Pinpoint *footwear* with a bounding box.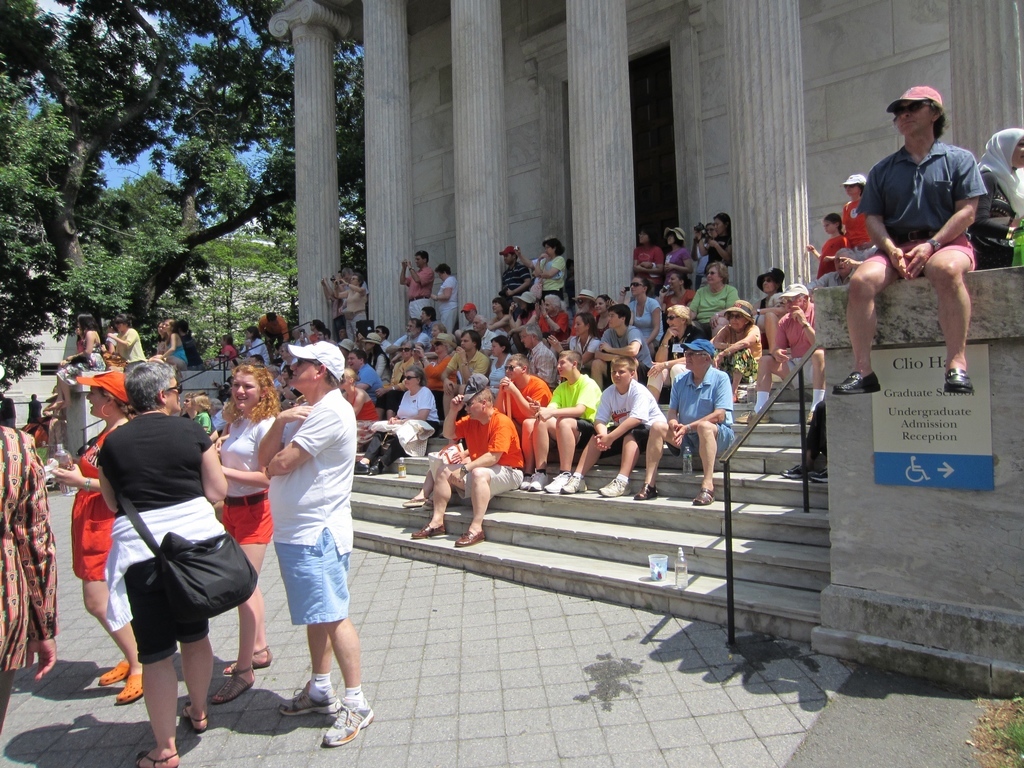
x1=180, y1=706, x2=197, y2=737.
